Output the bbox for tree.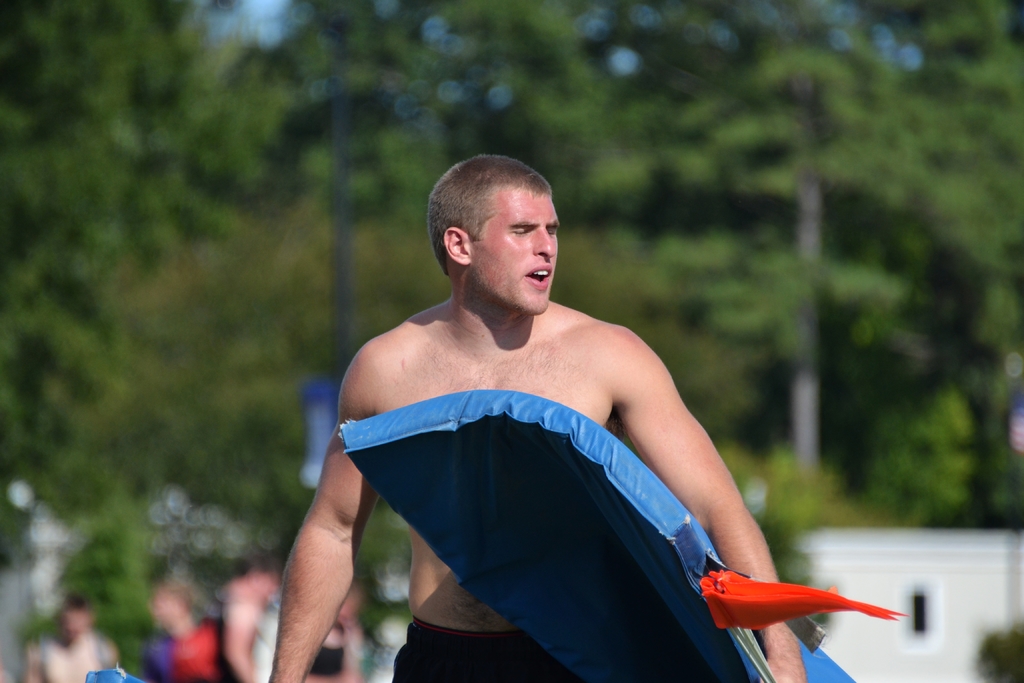
box(28, 211, 453, 625).
